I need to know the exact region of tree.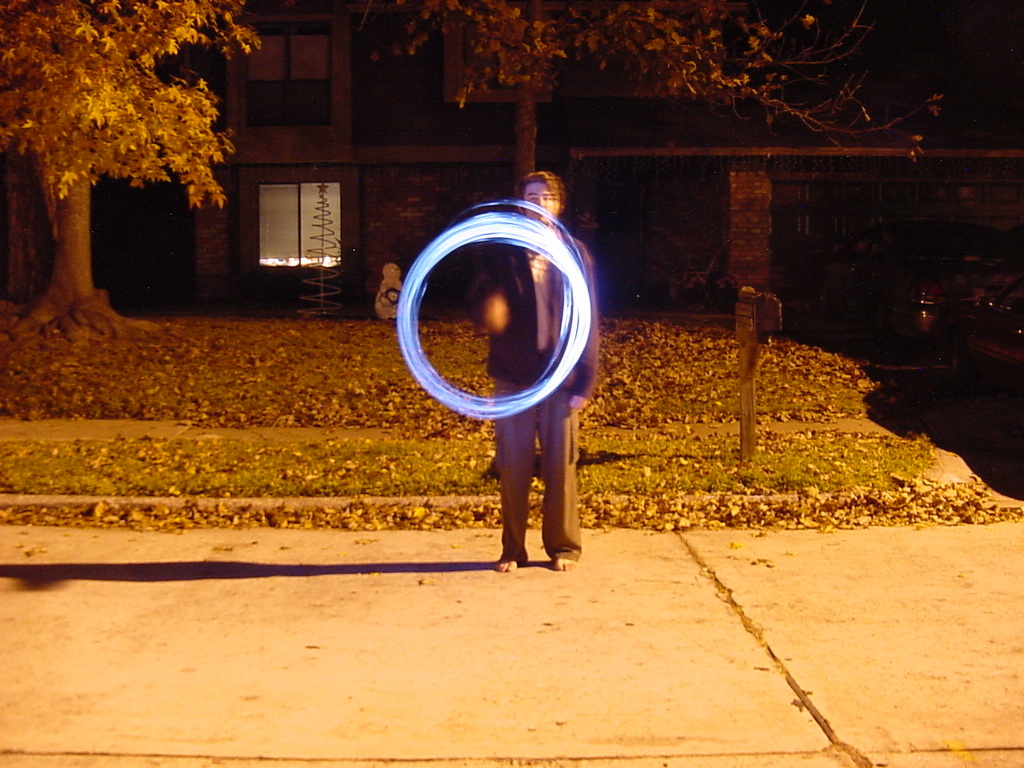
Region: (389,0,965,158).
